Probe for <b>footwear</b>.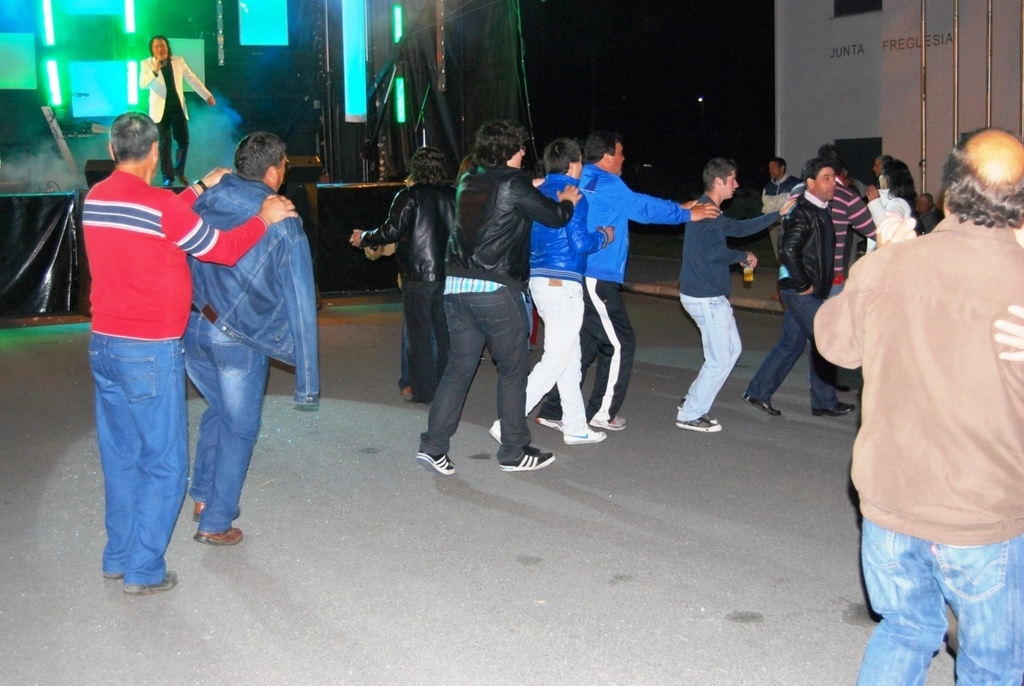
Probe result: [737,396,783,420].
